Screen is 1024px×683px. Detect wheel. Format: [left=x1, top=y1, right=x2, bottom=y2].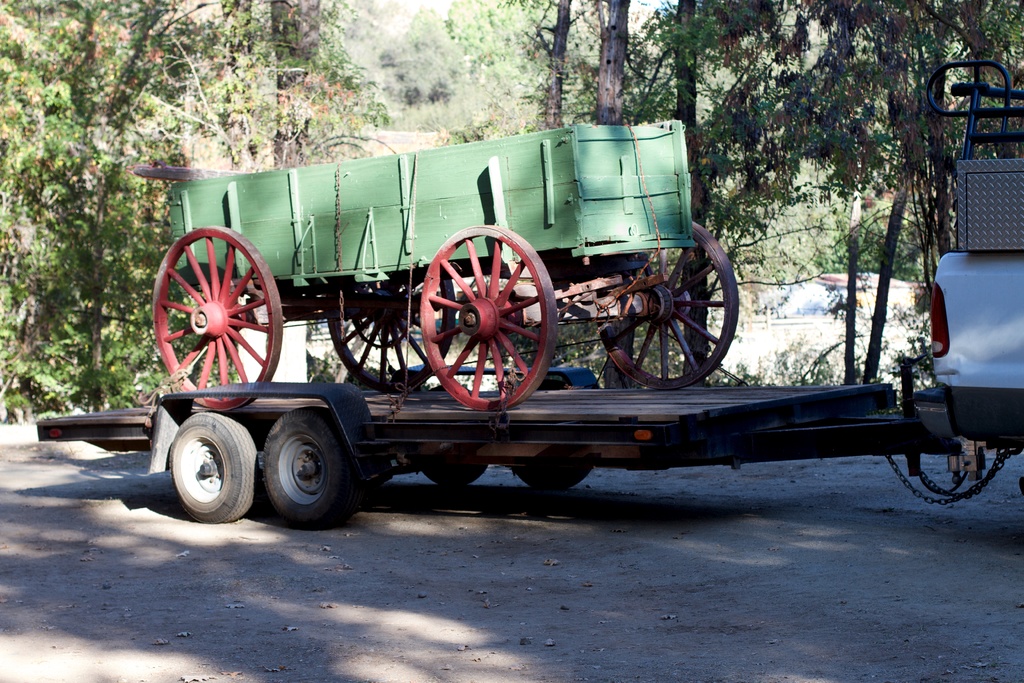
[left=152, top=223, right=272, bottom=395].
